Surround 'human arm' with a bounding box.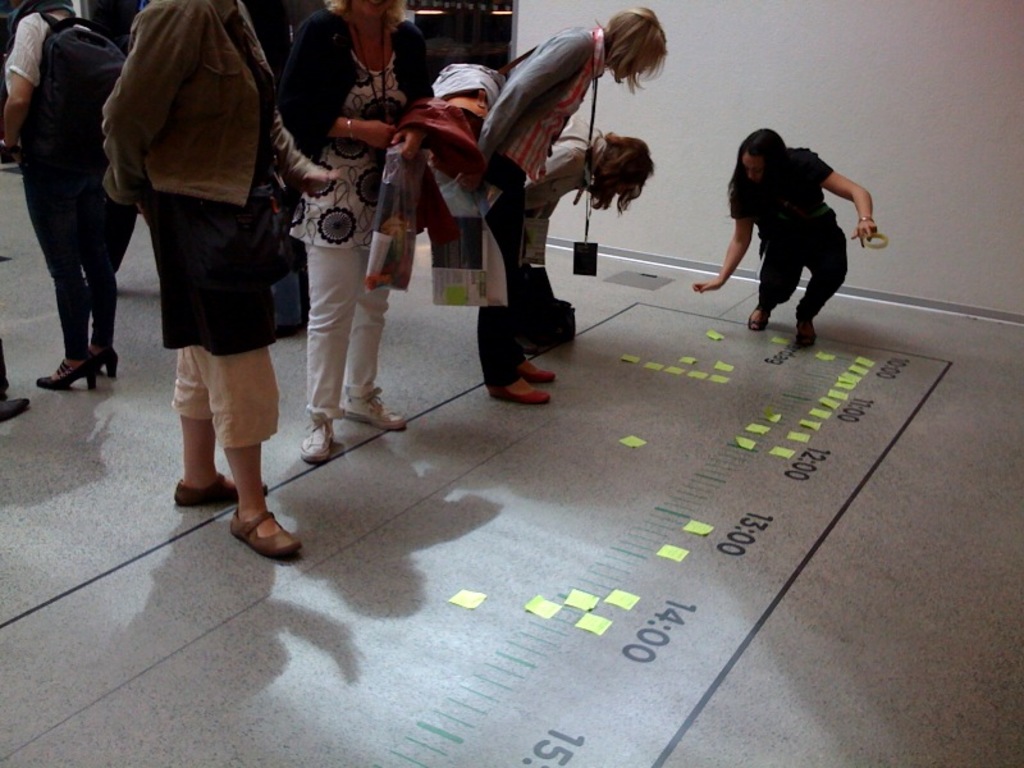
box(0, 18, 45, 160).
